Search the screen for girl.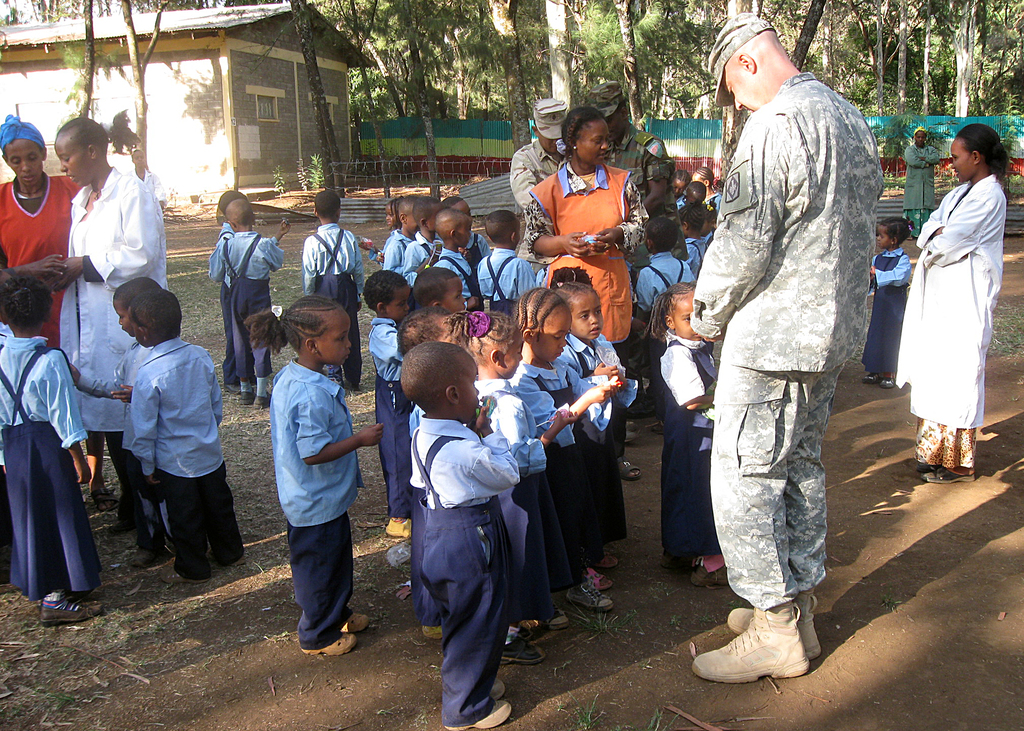
Found at region(0, 271, 92, 619).
